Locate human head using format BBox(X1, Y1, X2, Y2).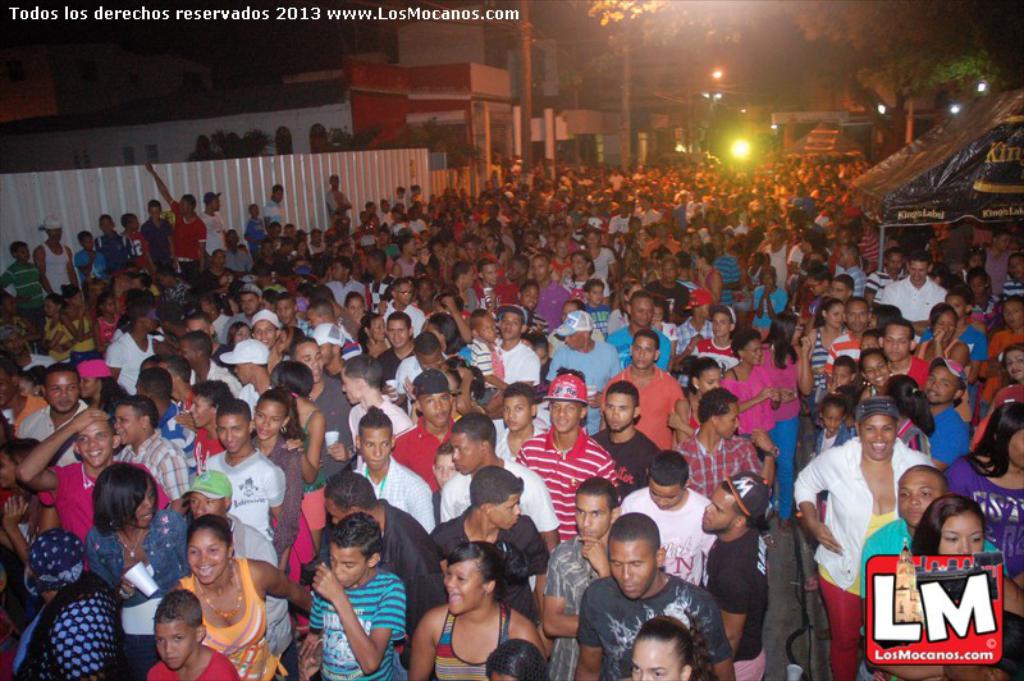
BBox(547, 371, 589, 431).
